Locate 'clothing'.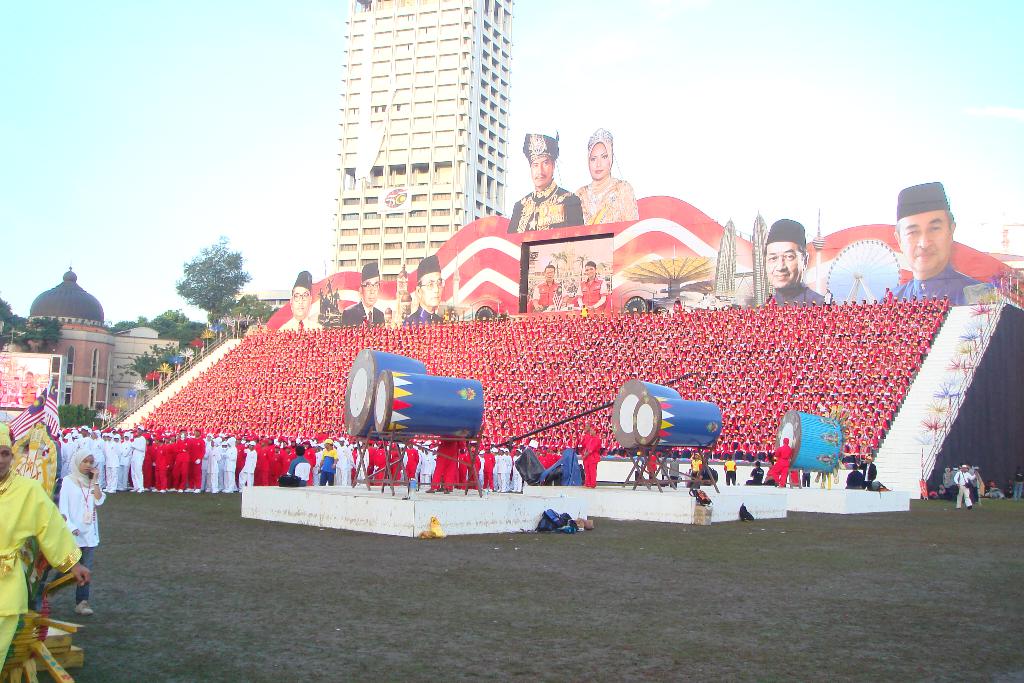
Bounding box: box=[758, 281, 827, 306].
